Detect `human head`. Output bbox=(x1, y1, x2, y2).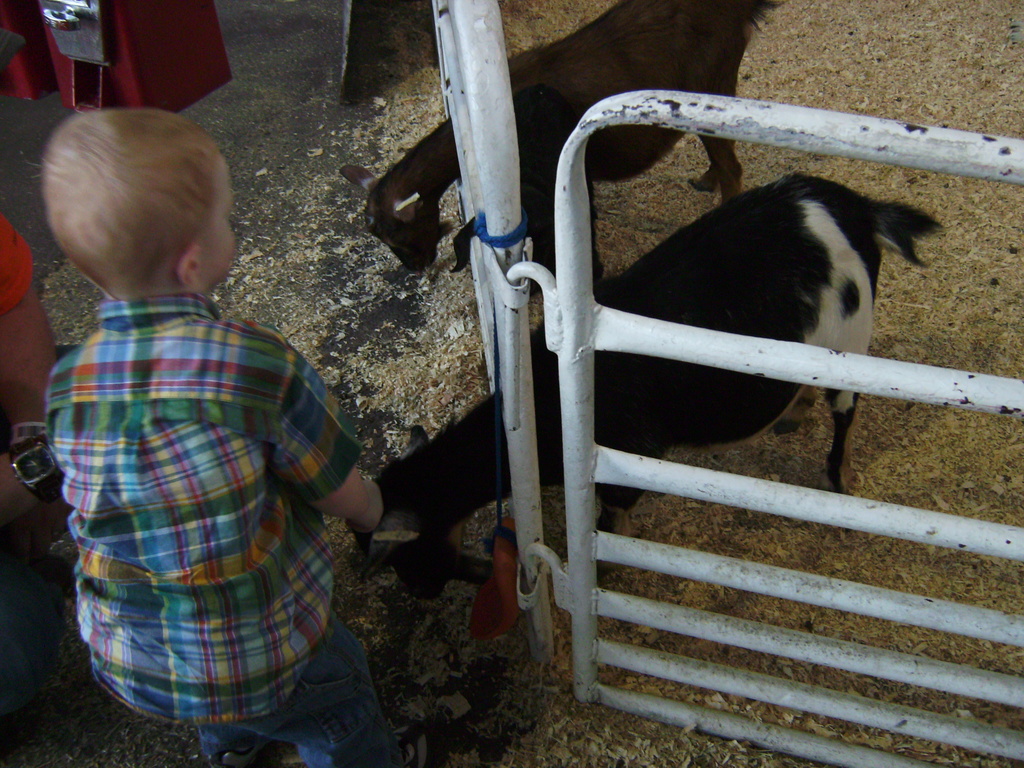
bbox=(10, 98, 240, 305).
